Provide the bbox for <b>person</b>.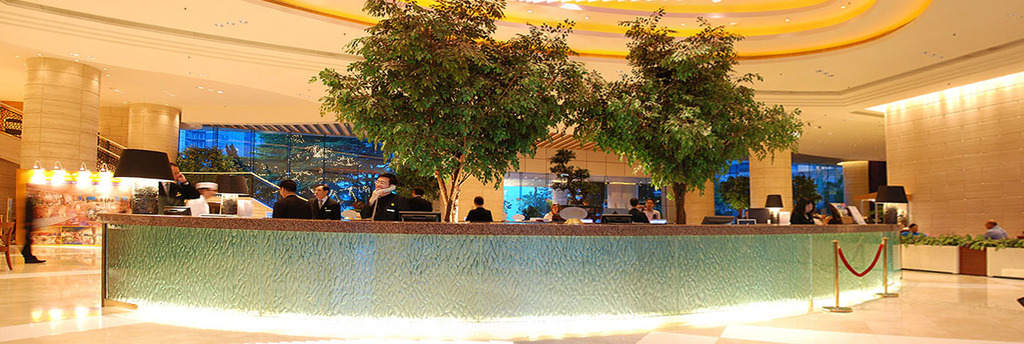
{"x1": 463, "y1": 196, "x2": 491, "y2": 224}.
